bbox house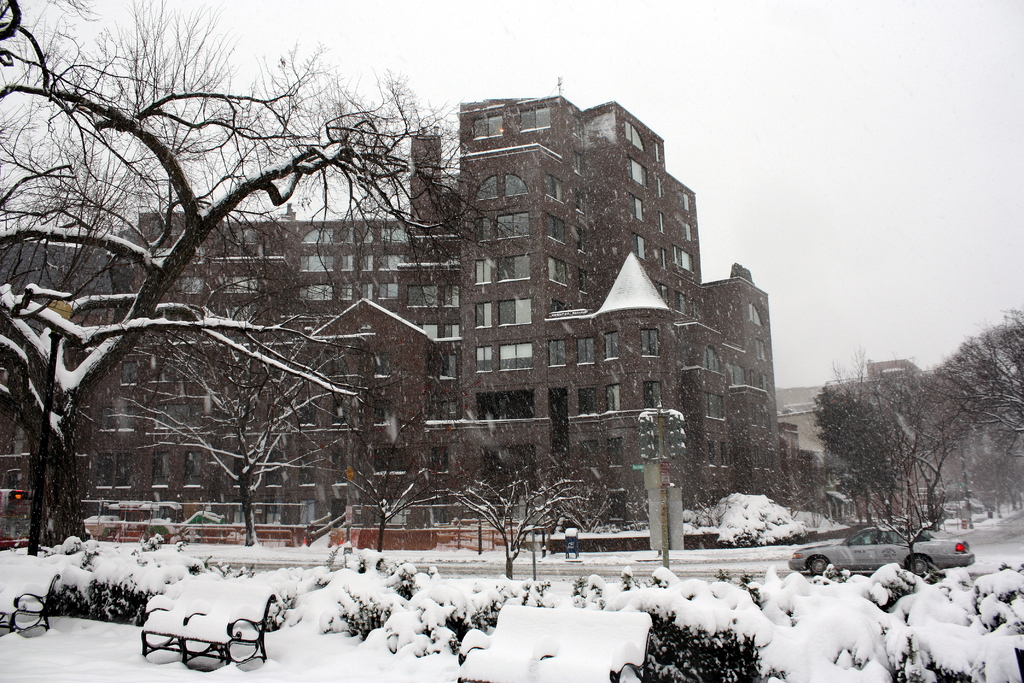
[941, 389, 988, 531]
